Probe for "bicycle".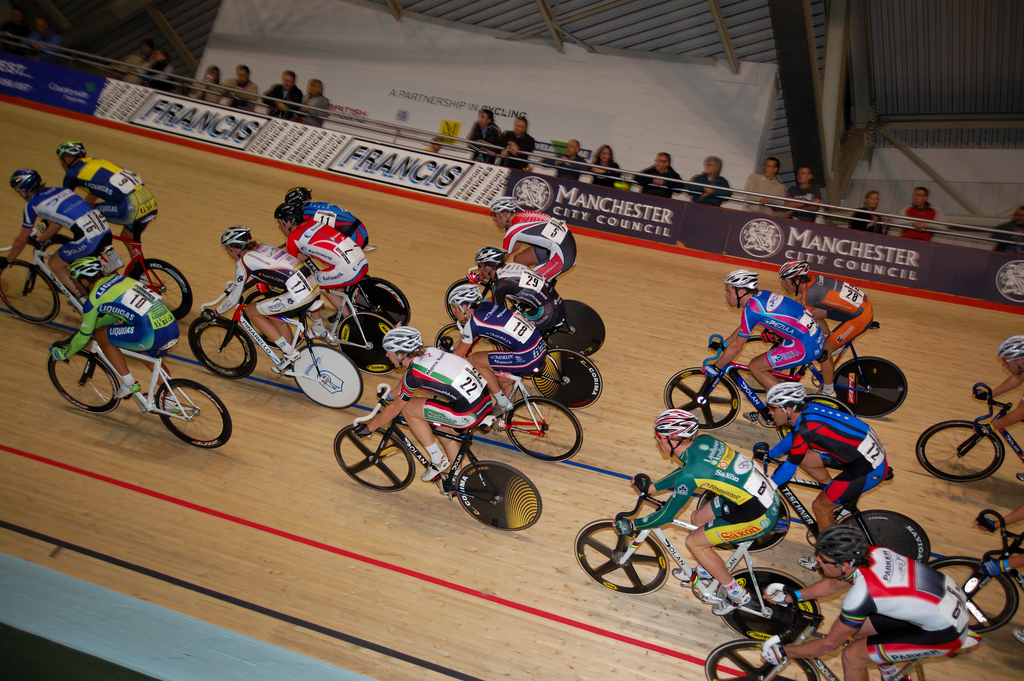
Probe result: box=[278, 244, 409, 329].
